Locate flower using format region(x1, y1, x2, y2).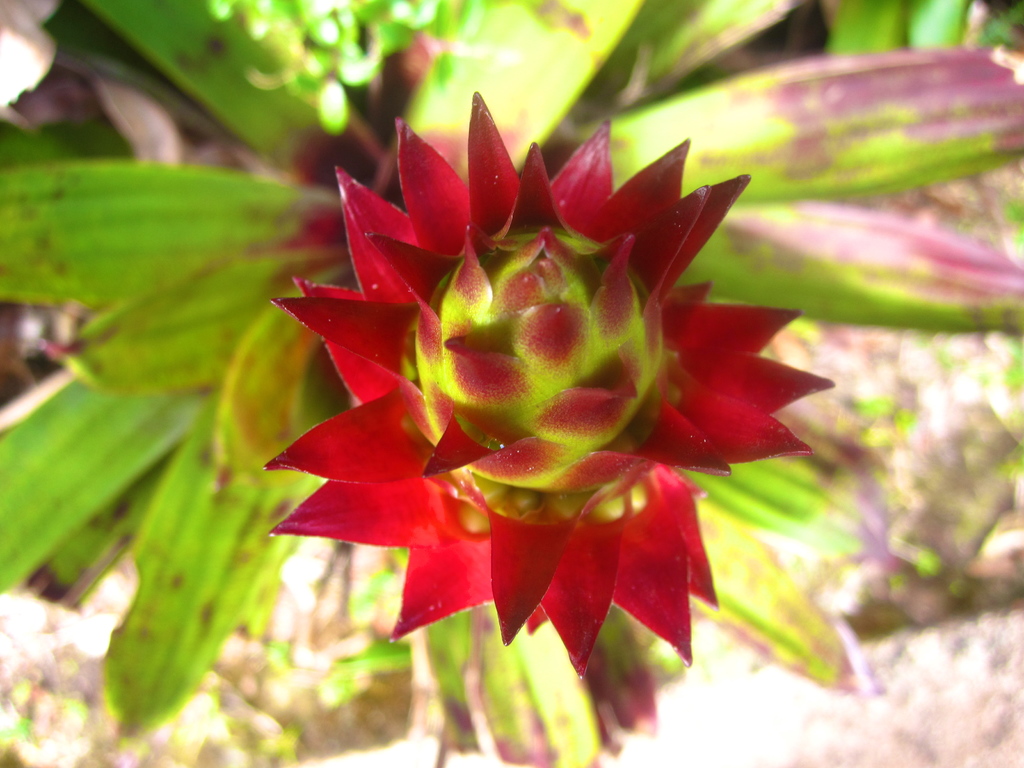
region(257, 44, 823, 659).
